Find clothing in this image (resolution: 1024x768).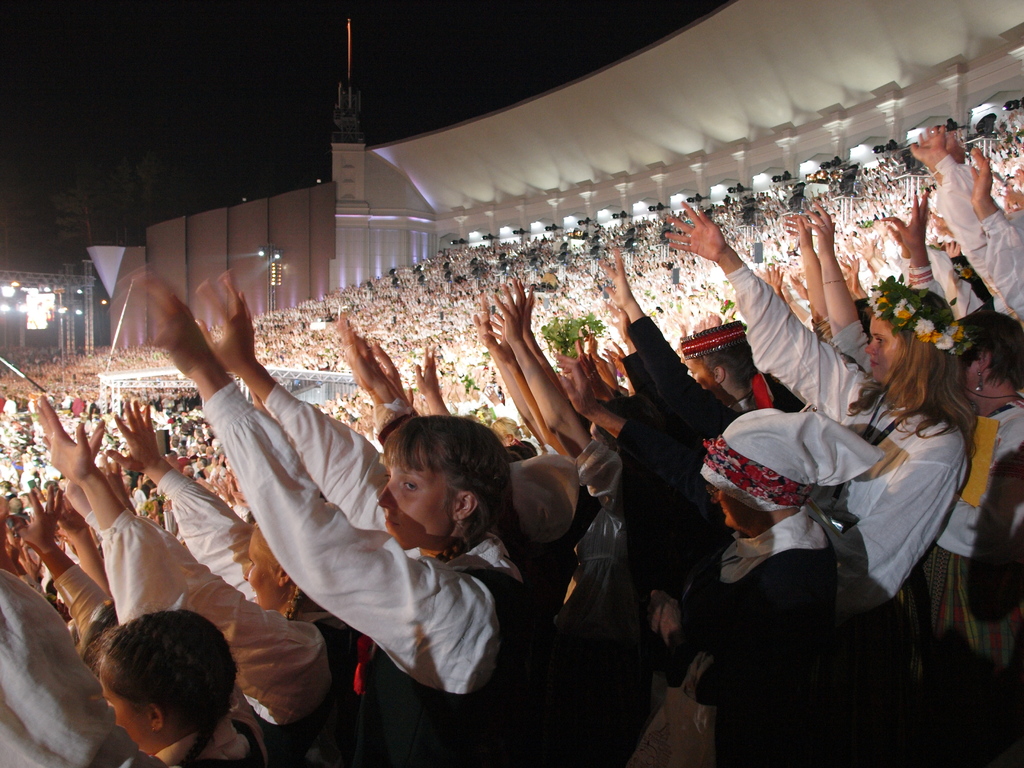
left=625, top=312, right=802, bottom=439.
